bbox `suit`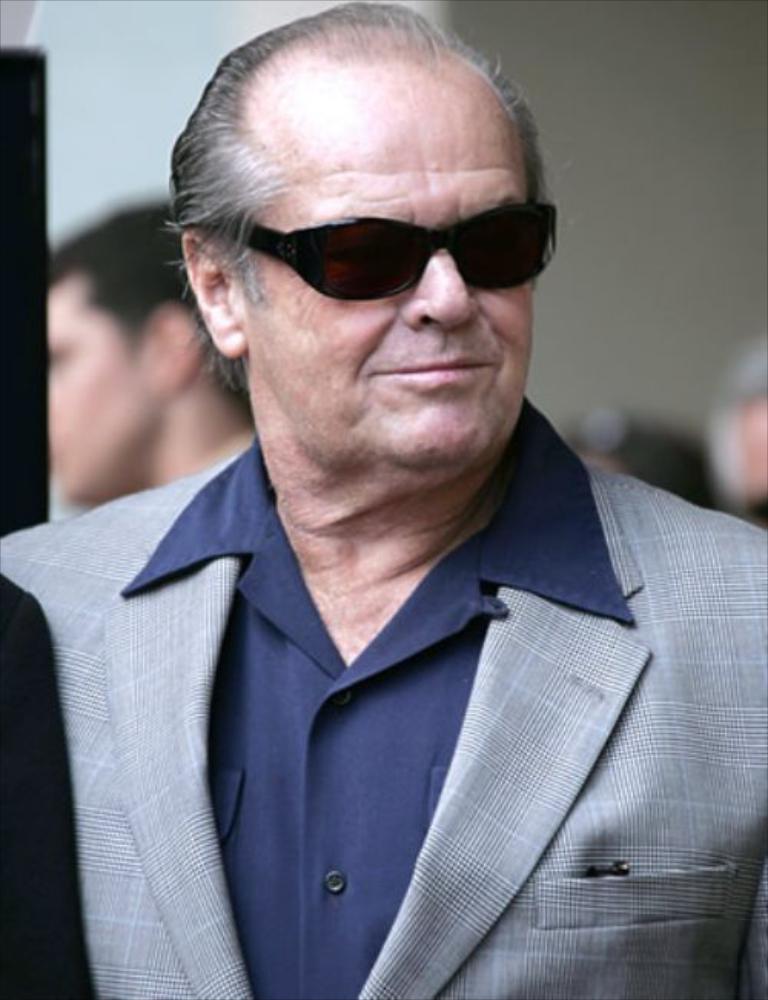
x1=81, y1=194, x2=734, y2=999
